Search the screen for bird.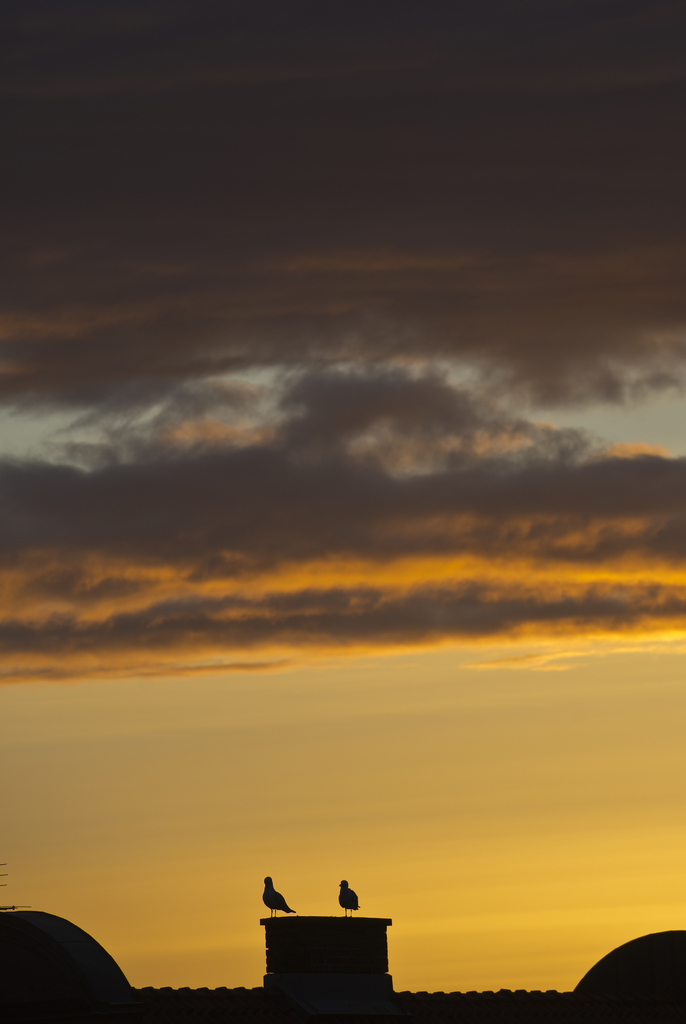
Found at (x1=259, y1=873, x2=294, y2=924).
